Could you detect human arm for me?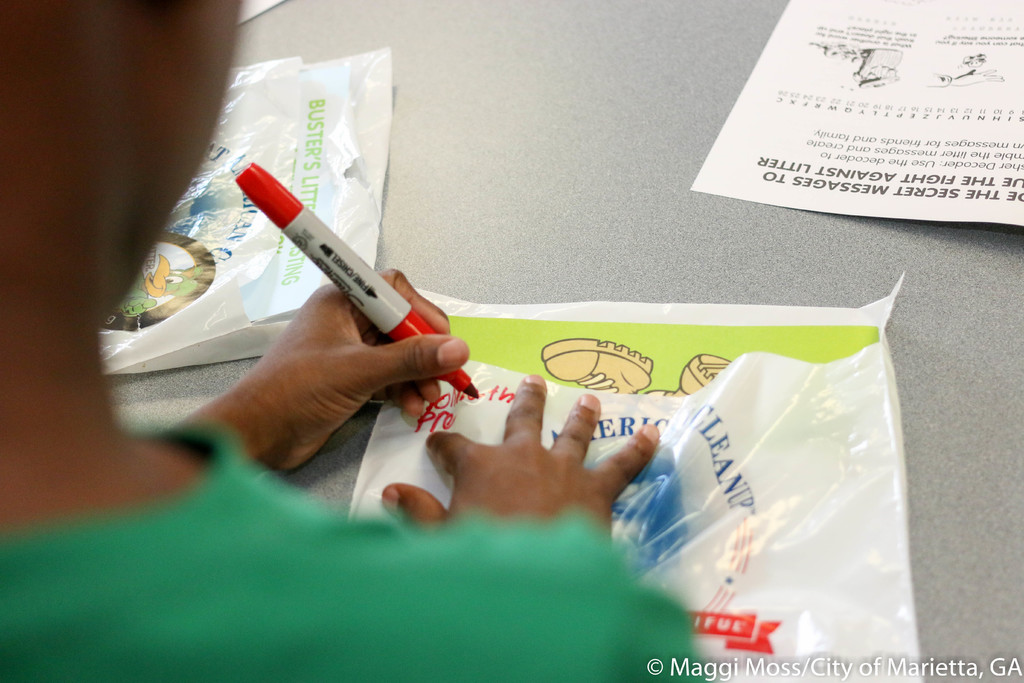
Detection result: l=172, t=257, r=472, b=475.
